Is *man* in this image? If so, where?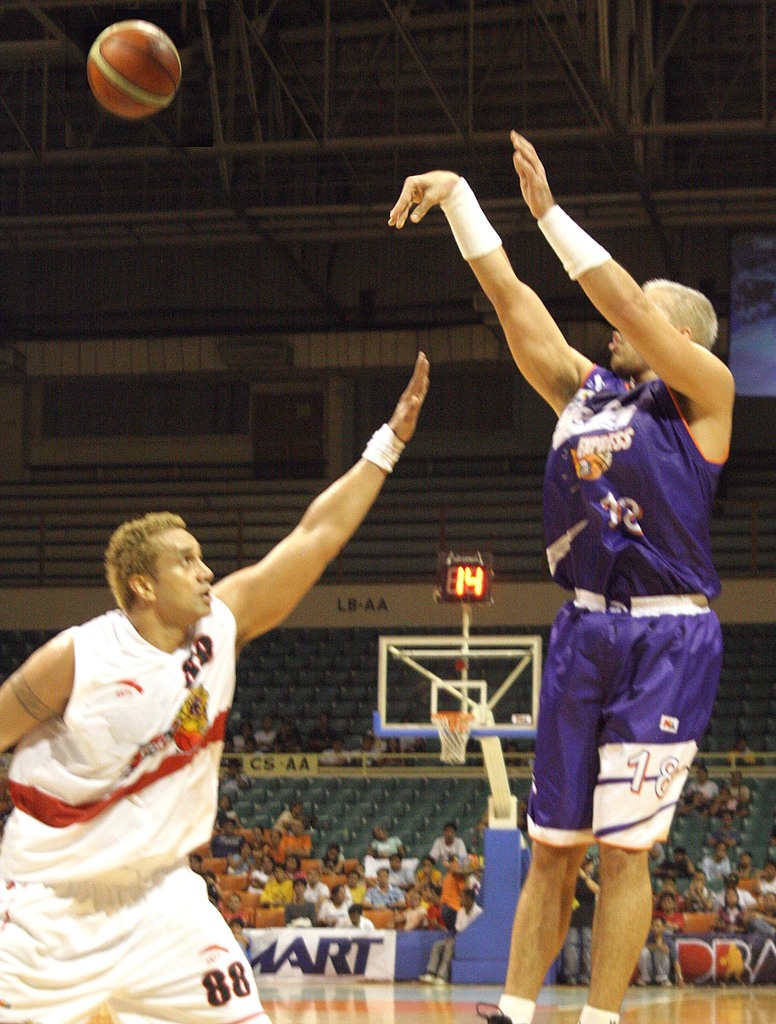
Yes, at box=[566, 847, 604, 989].
